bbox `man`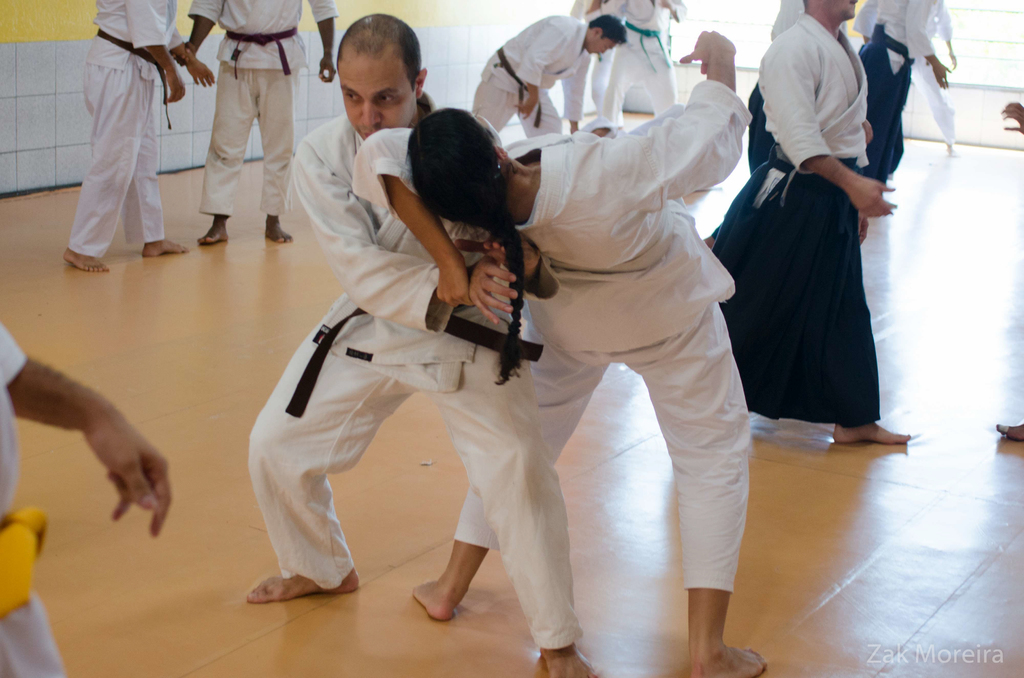
crop(579, 0, 684, 138)
